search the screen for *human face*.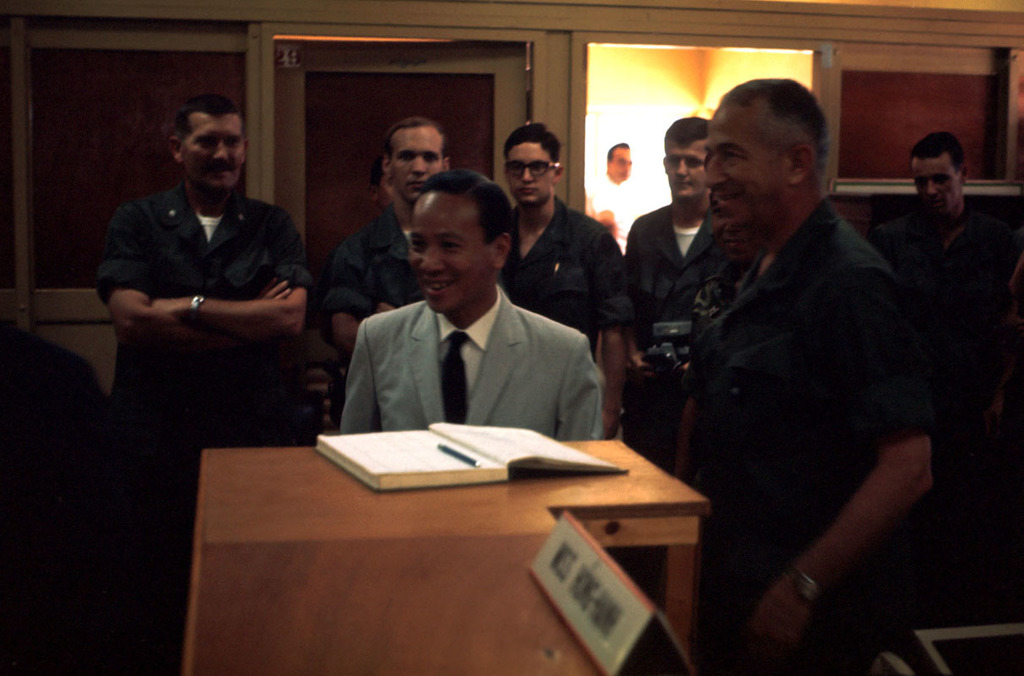
Found at 607 147 630 184.
